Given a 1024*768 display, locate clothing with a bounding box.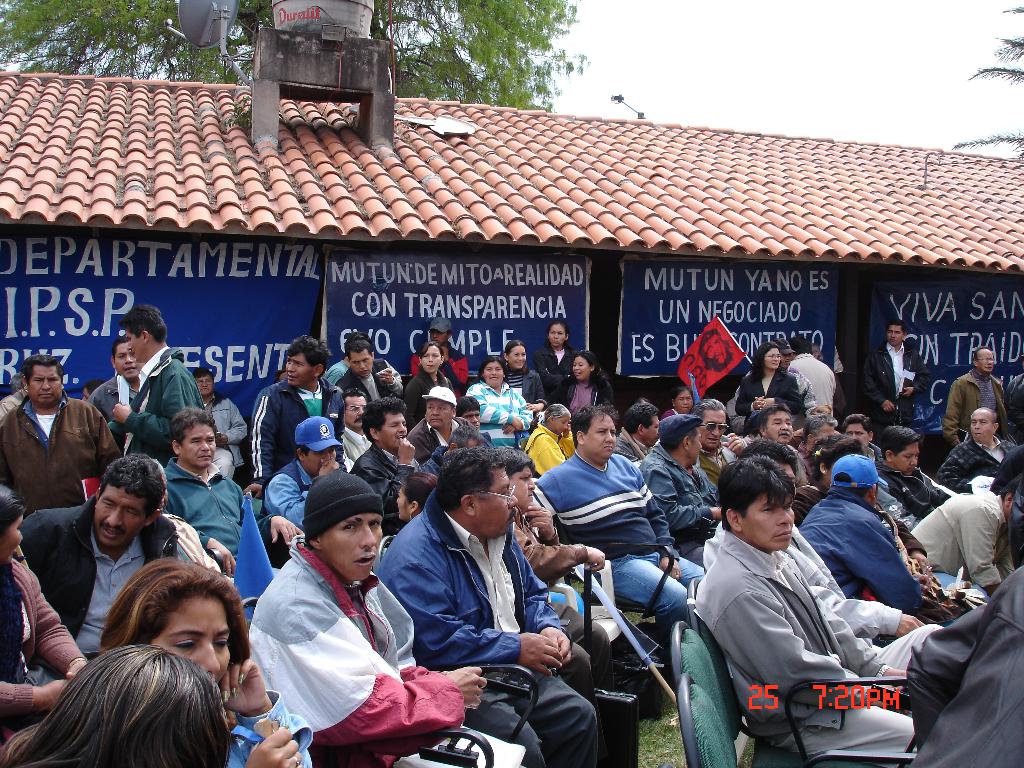
Located: BBox(461, 374, 532, 444).
